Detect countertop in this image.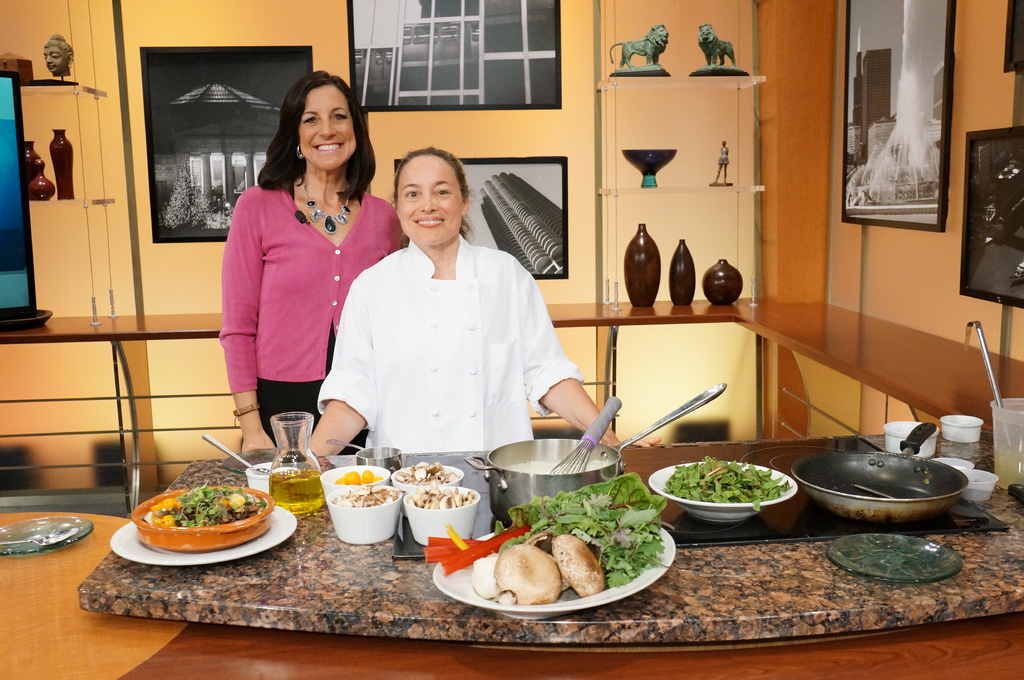
Detection: (0,296,1023,432).
